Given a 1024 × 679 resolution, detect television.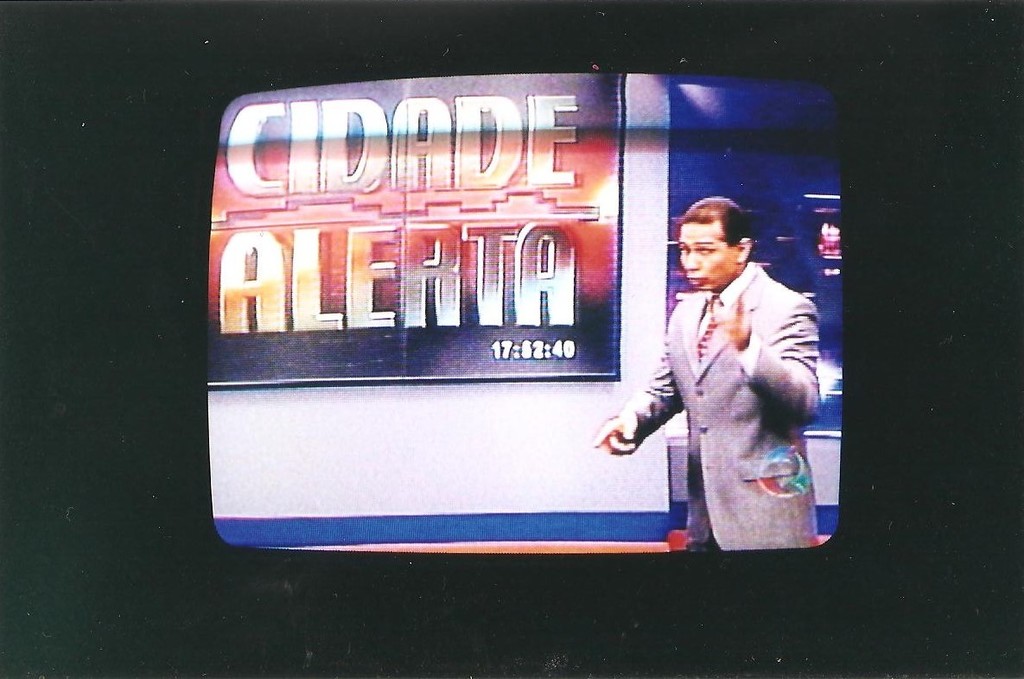
box=[196, 64, 877, 582].
